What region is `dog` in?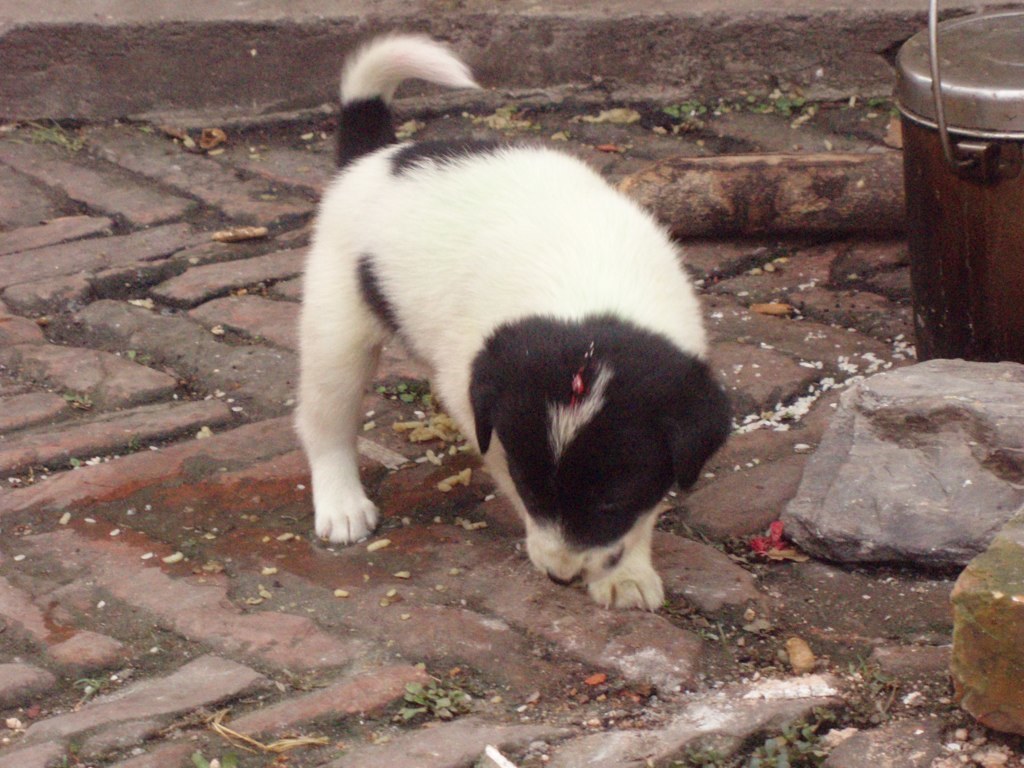
crop(276, 28, 732, 618).
